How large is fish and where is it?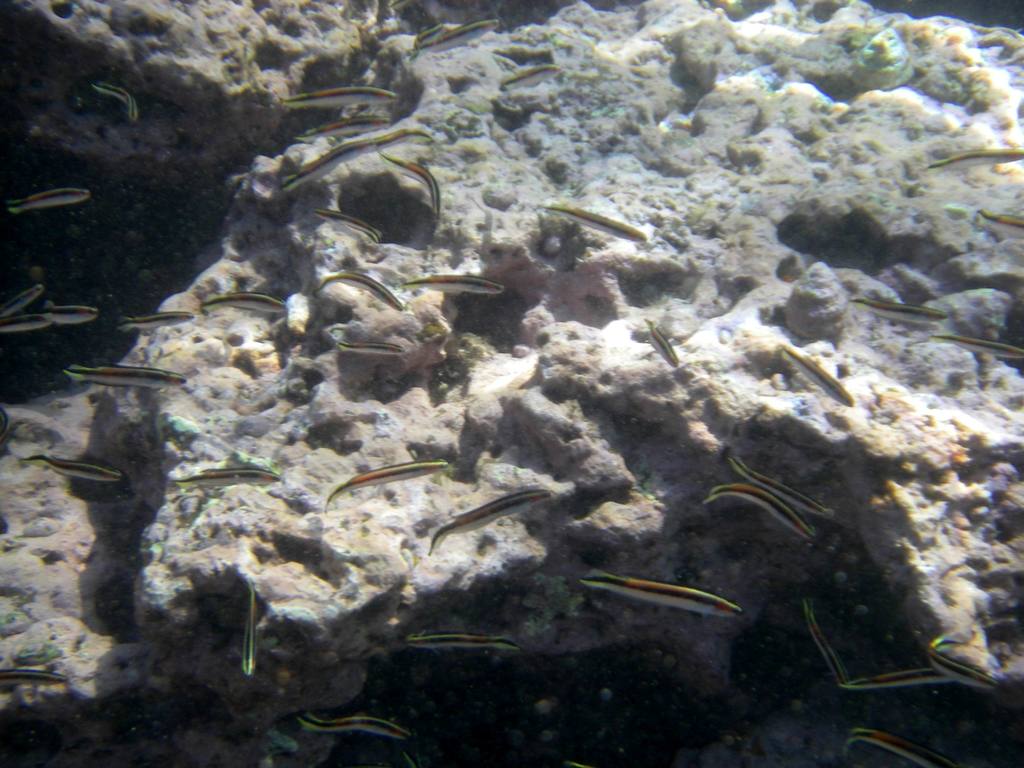
Bounding box: x1=850, y1=299, x2=943, y2=324.
